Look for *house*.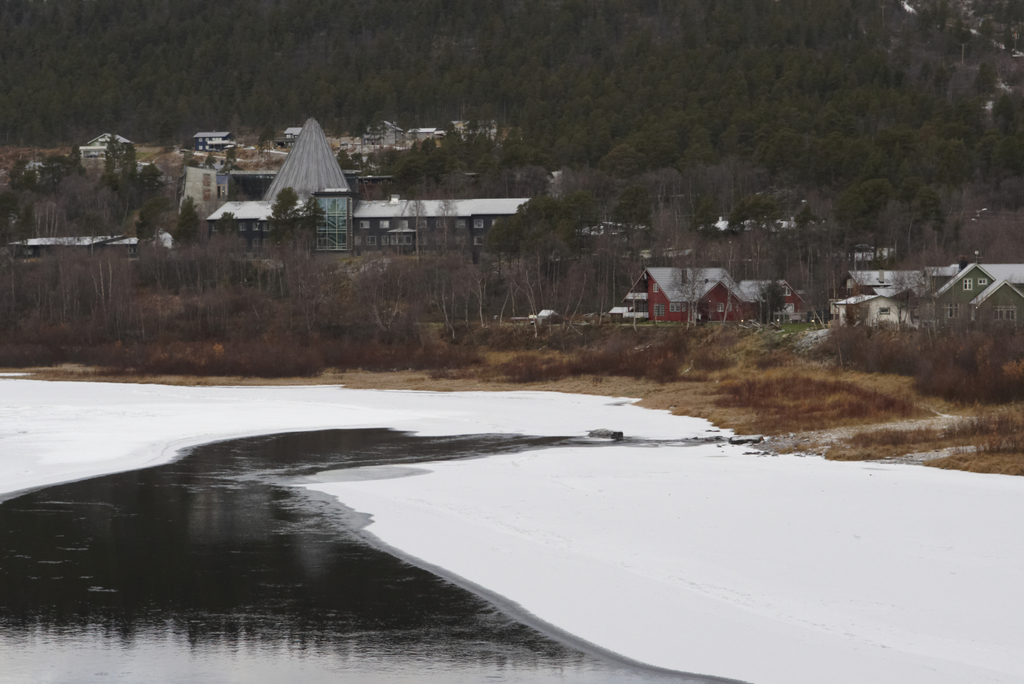
Found: <box>740,281,819,324</box>.
